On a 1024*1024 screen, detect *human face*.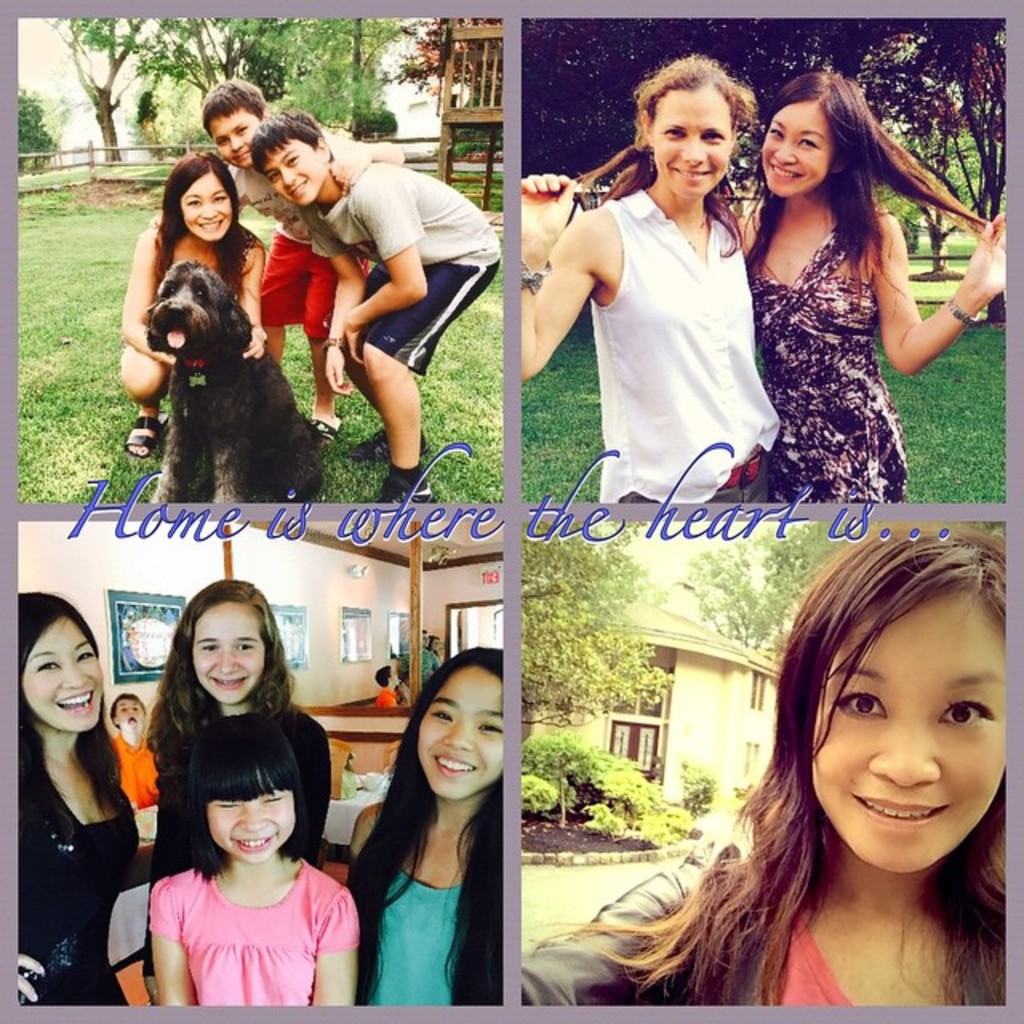
<box>810,584,1005,866</box>.
